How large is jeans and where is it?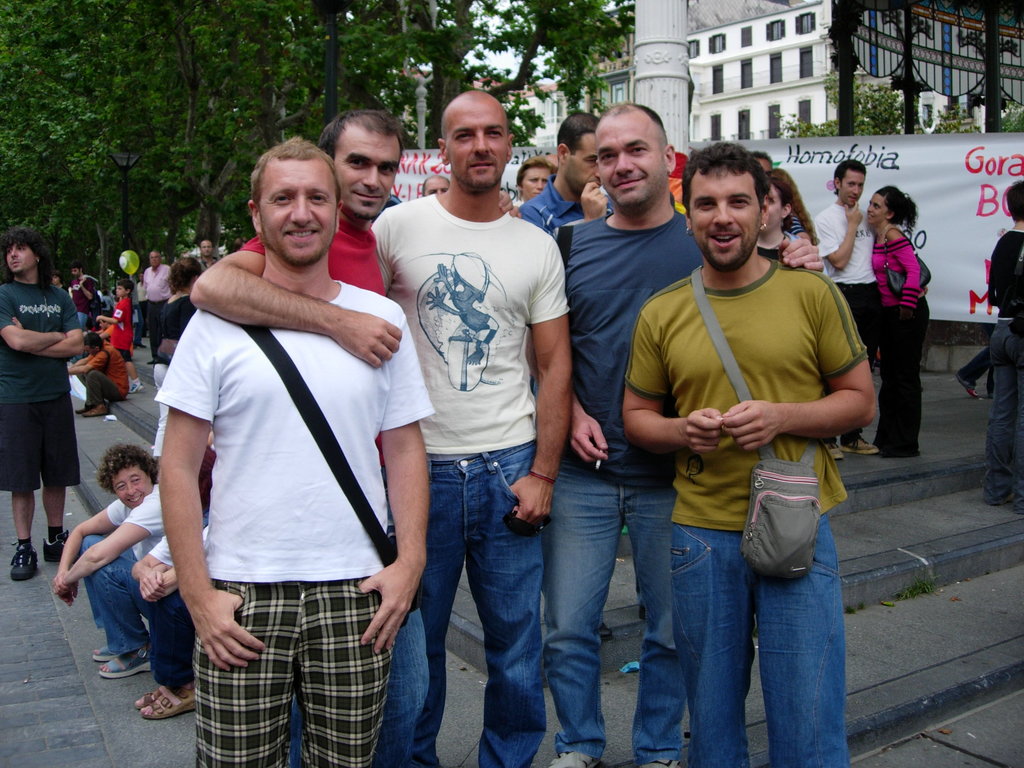
Bounding box: (x1=551, y1=481, x2=700, y2=758).
